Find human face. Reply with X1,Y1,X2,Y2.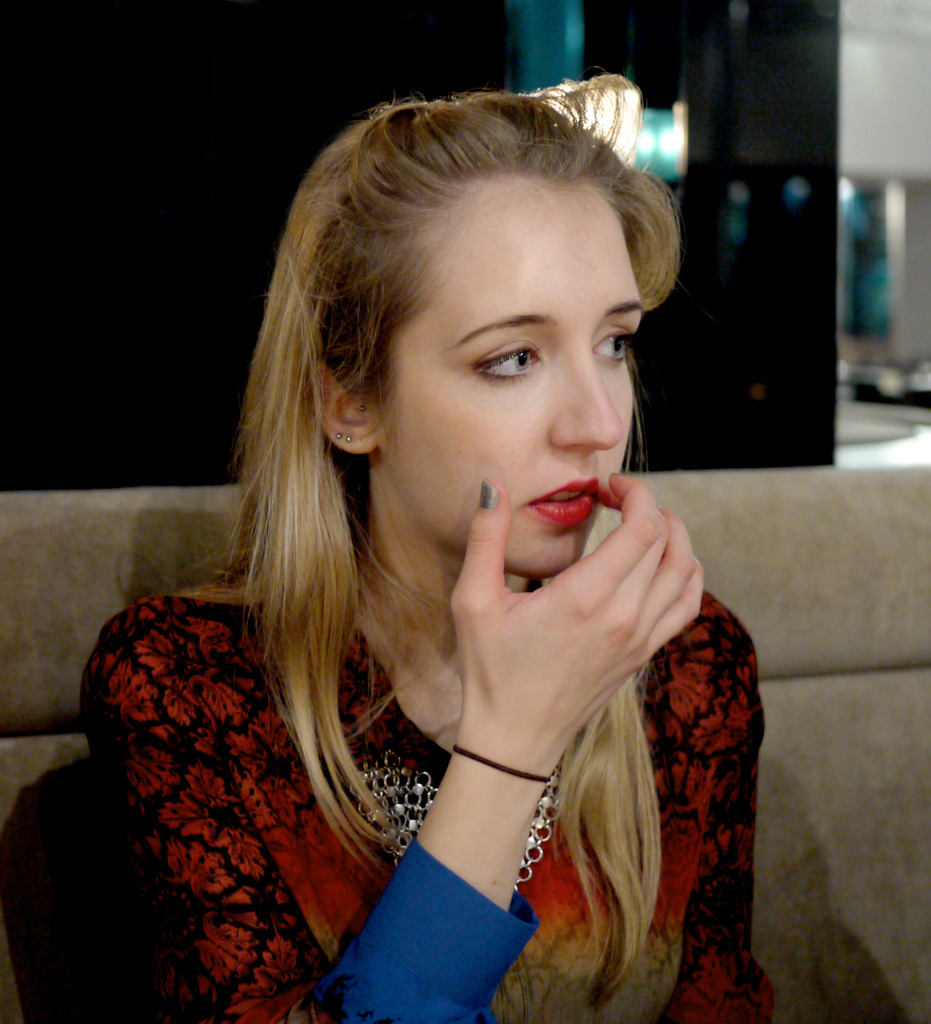
378,176,646,580.
